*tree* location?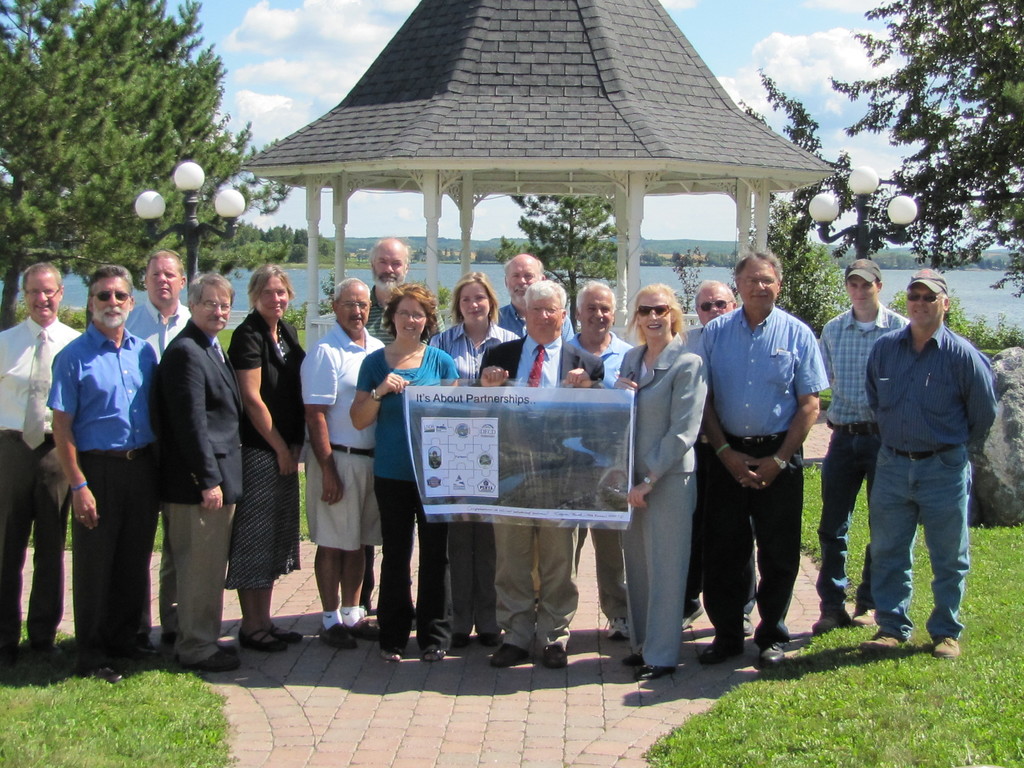
region(746, 188, 851, 341)
